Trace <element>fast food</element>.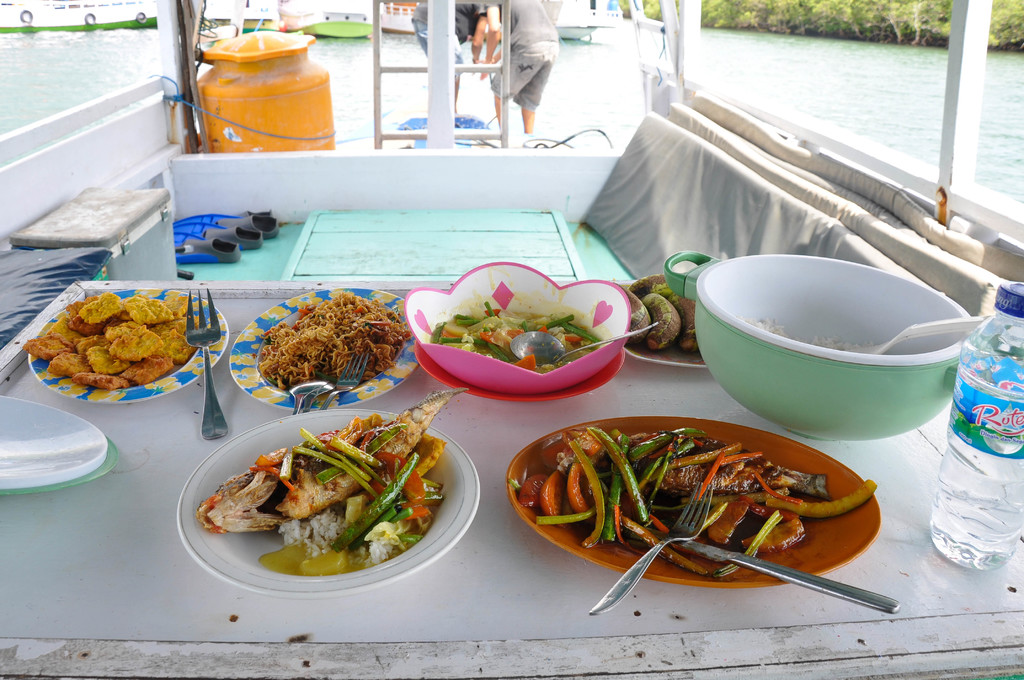
Traced to detection(20, 284, 205, 392).
